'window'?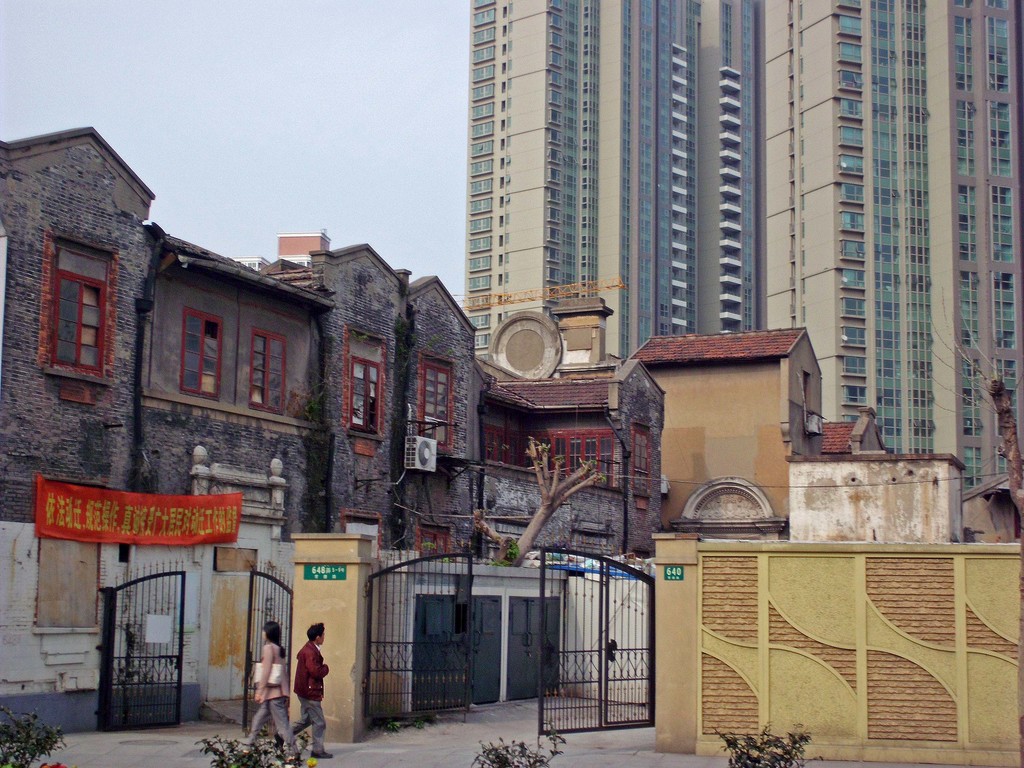
bbox(472, 100, 493, 119)
